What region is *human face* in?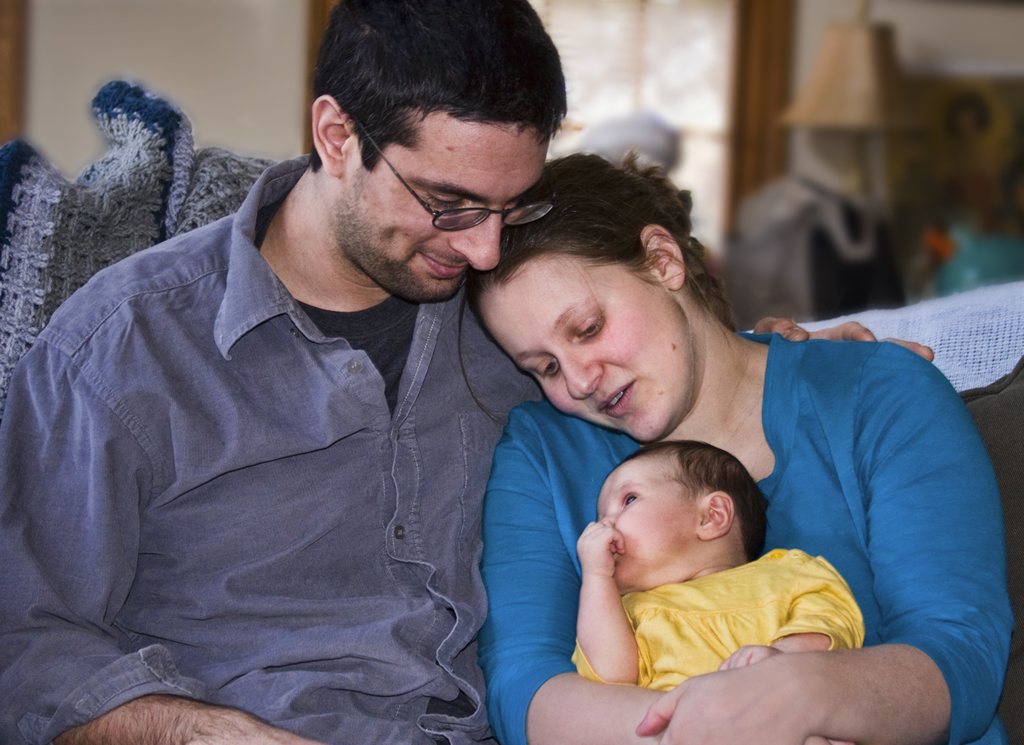
{"left": 595, "top": 467, "right": 696, "bottom": 589}.
